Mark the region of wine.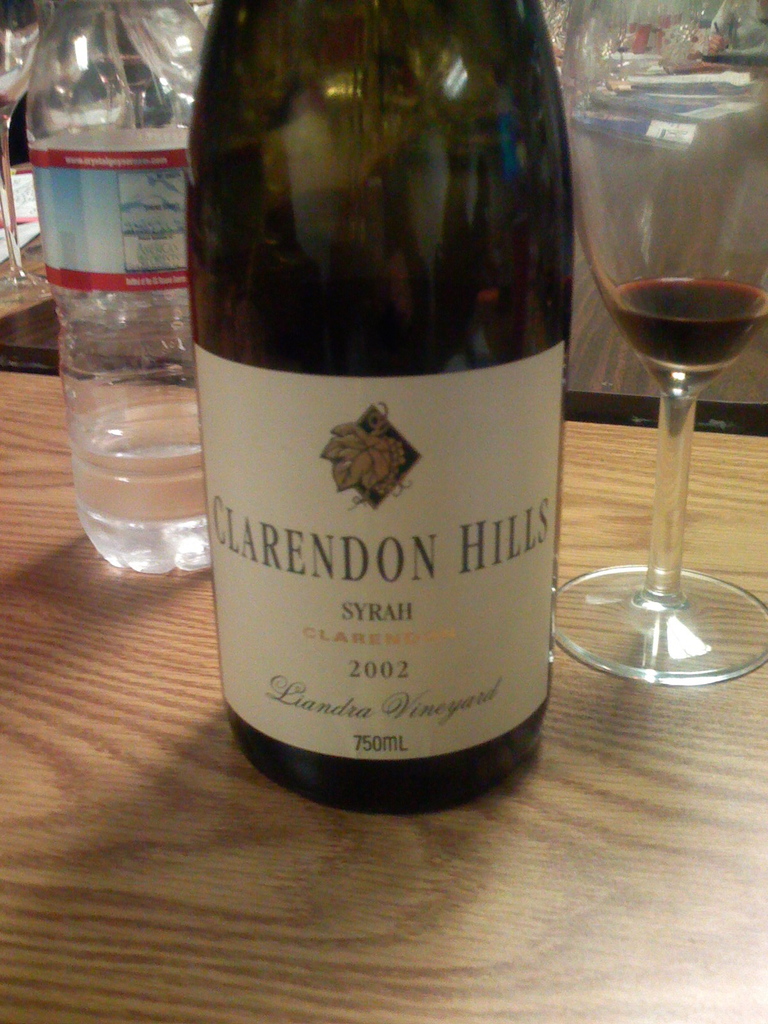
Region: l=190, t=0, r=573, b=820.
